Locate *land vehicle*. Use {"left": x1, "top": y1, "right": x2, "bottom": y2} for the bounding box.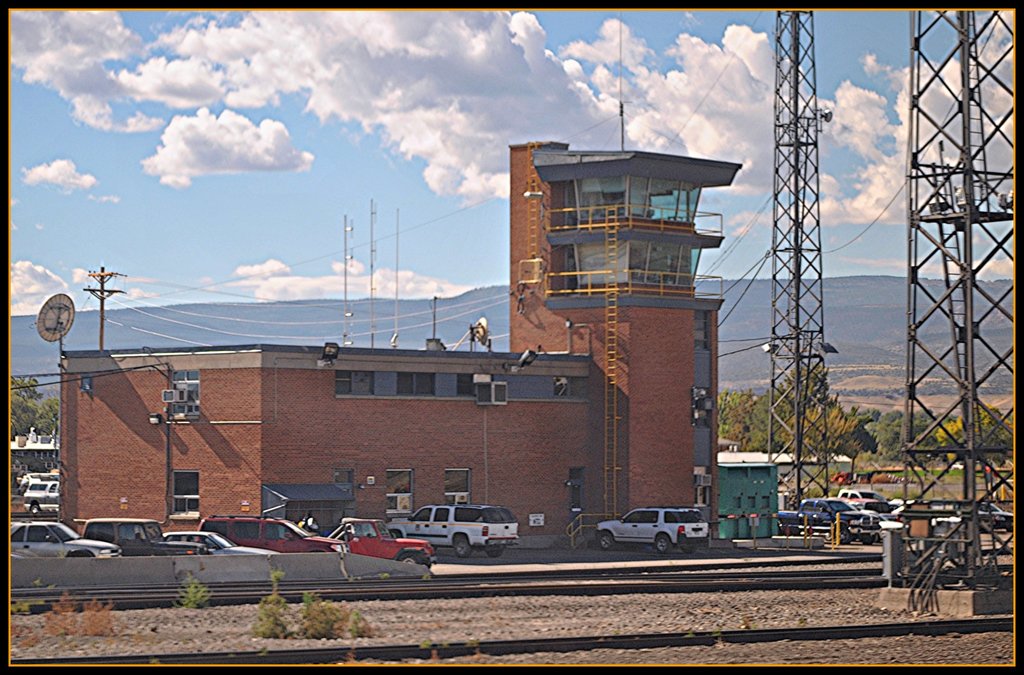
{"left": 593, "top": 508, "right": 717, "bottom": 558}.
